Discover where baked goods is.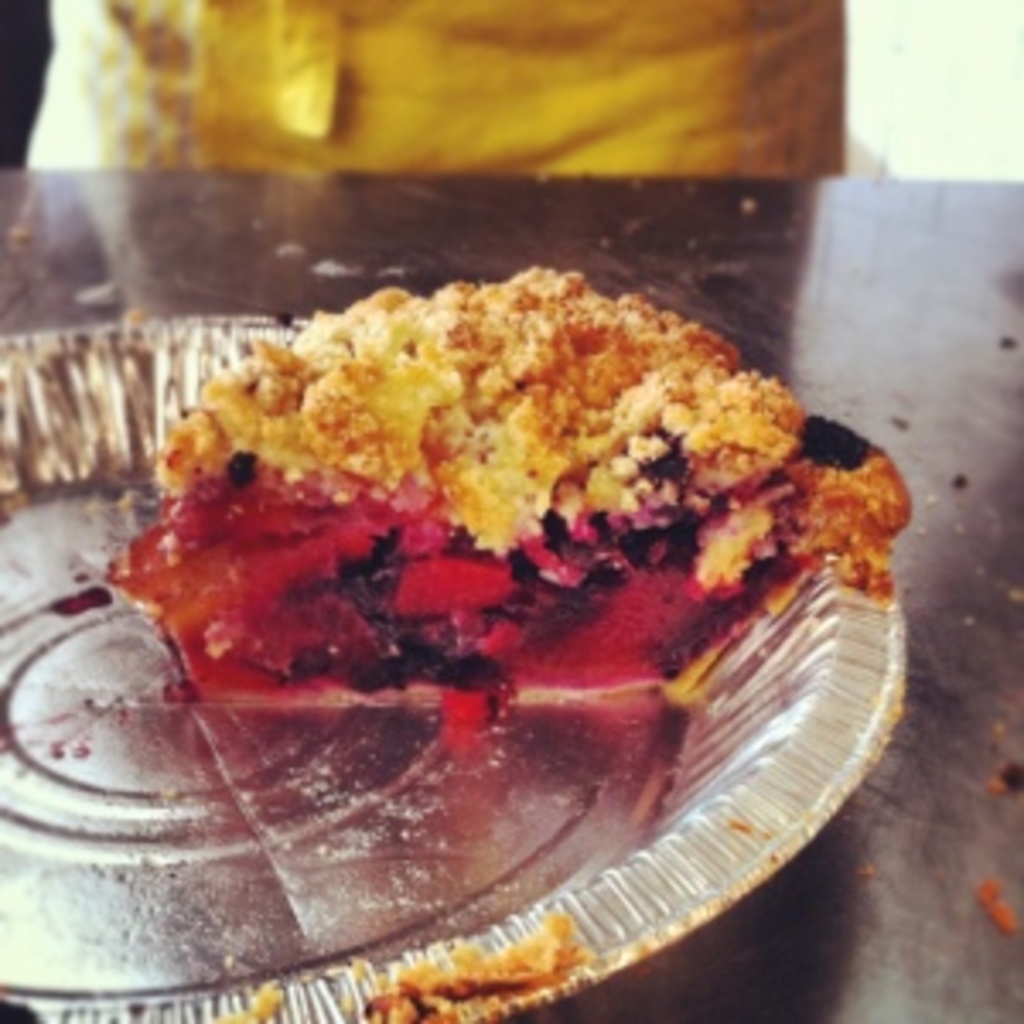
Discovered at pyautogui.locateOnScreen(96, 263, 915, 597).
